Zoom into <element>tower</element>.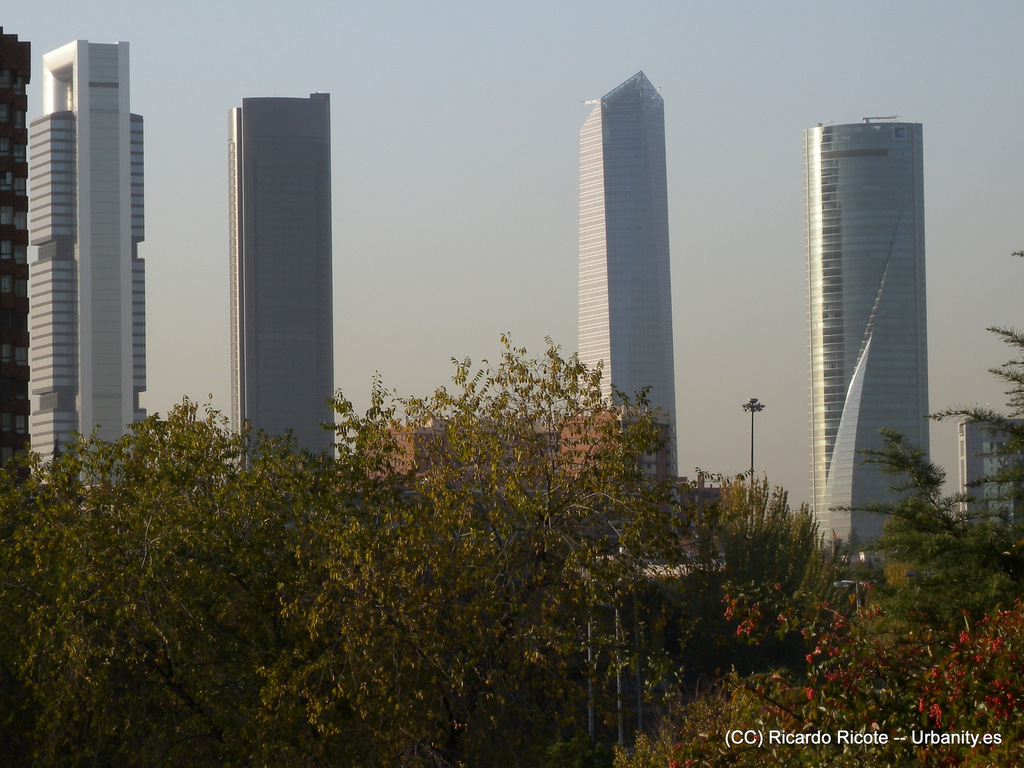
Zoom target: 0 24 33 488.
